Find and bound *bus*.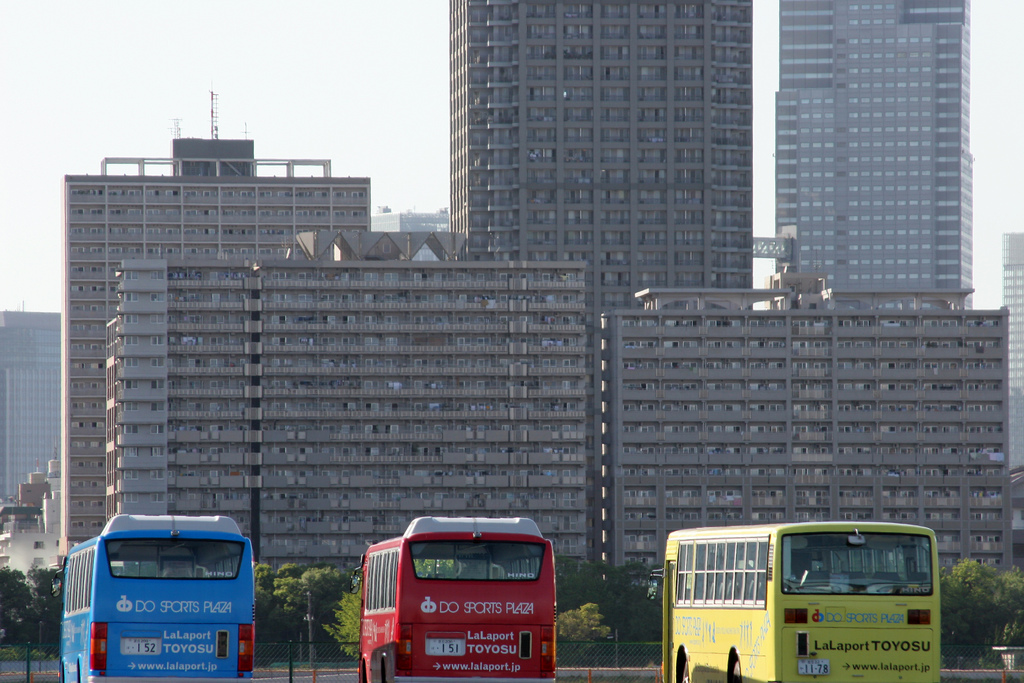
Bound: {"left": 645, "top": 520, "right": 942, "bottom": 682}.
